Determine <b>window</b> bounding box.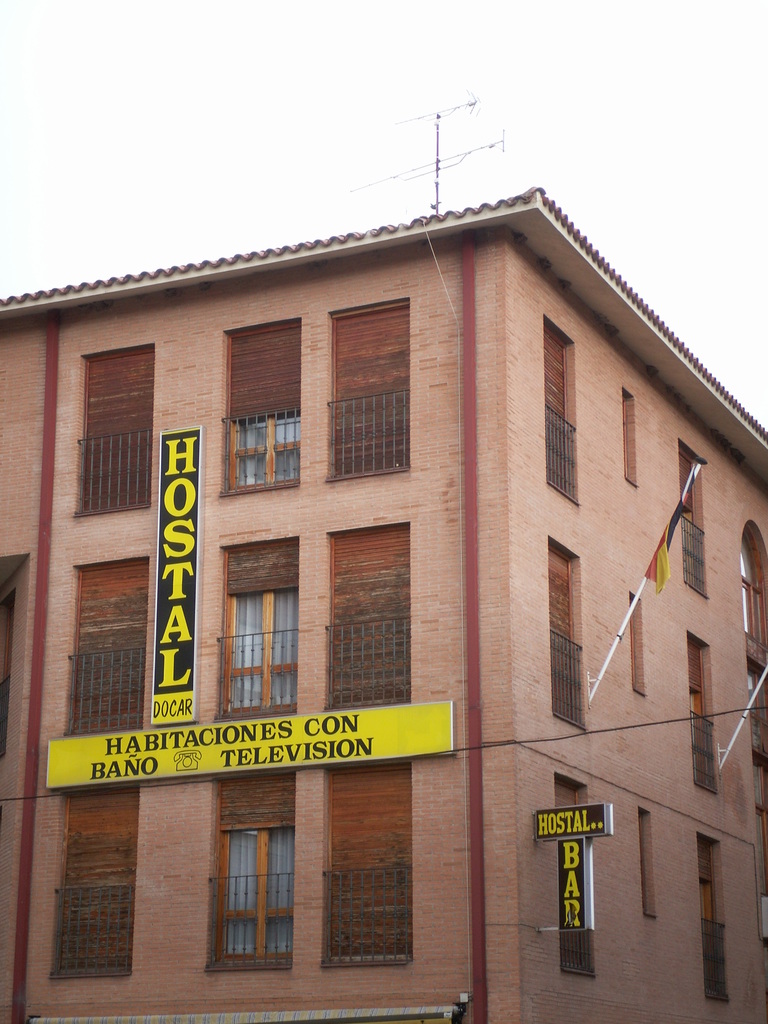
Determined: bbox=[326, 525, 408, 716].
